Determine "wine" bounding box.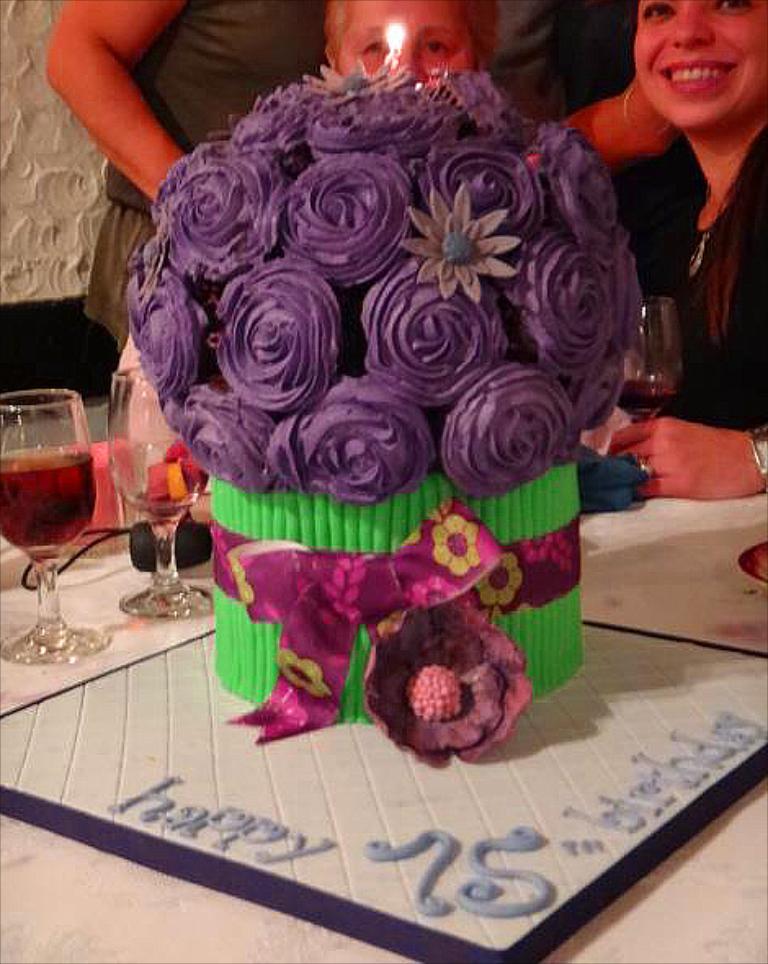
Determined: (3, 381, 106, 629).
